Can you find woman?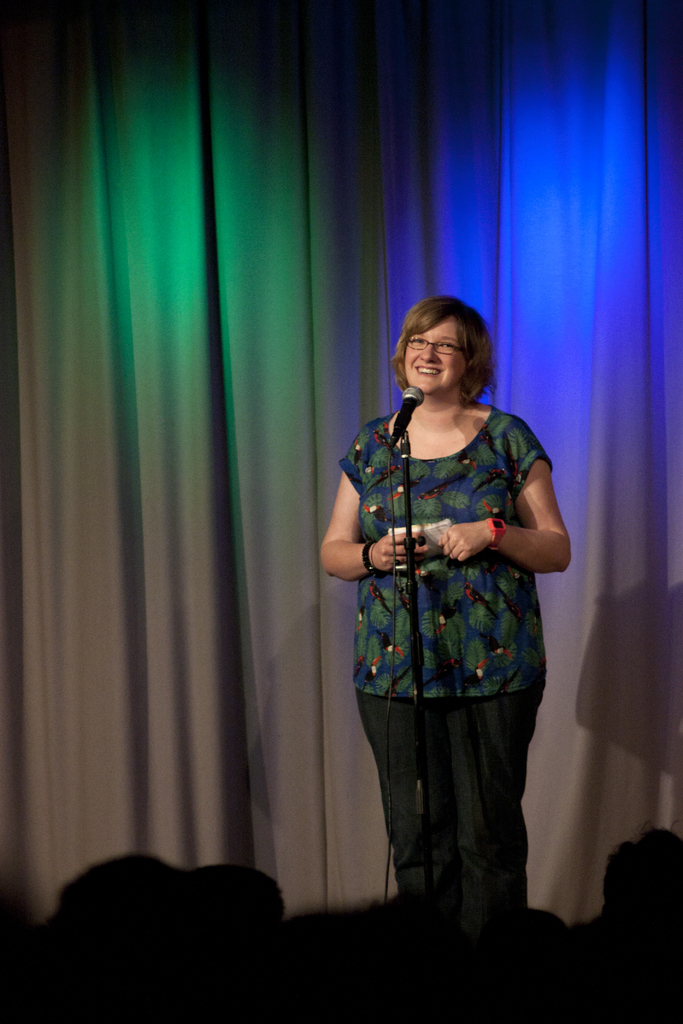
Yes, bounding box: [313,275,567,949].
